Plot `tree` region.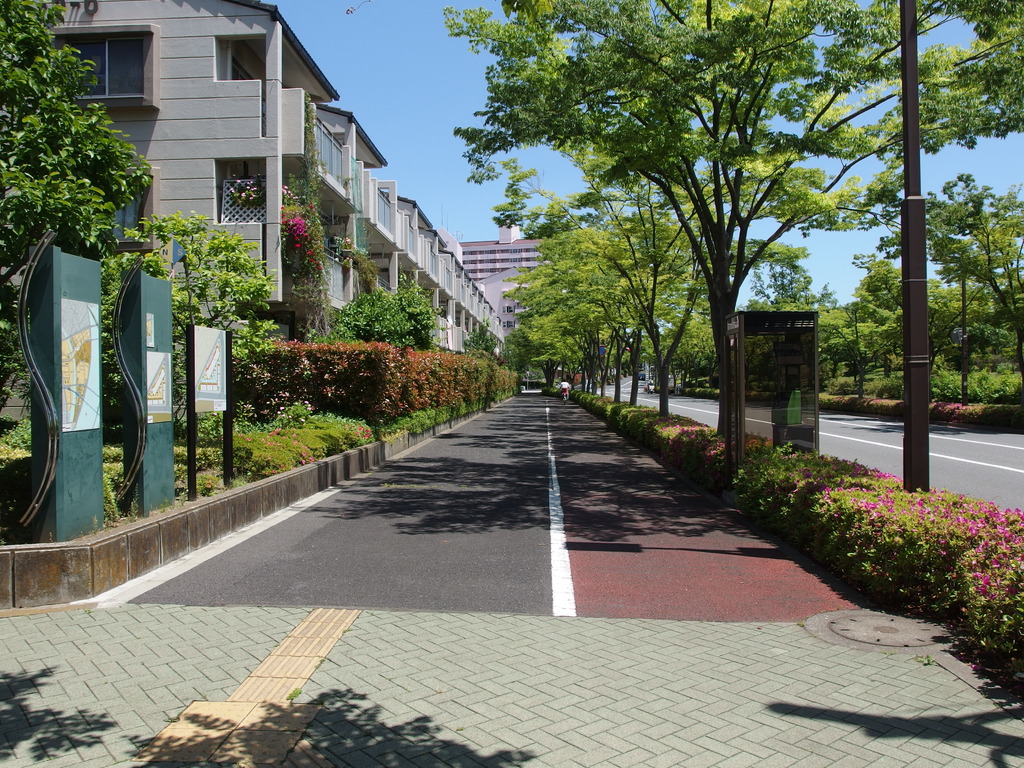
Plotted at pyautogui.locateOnScreen(501, 328, 535, 394).
